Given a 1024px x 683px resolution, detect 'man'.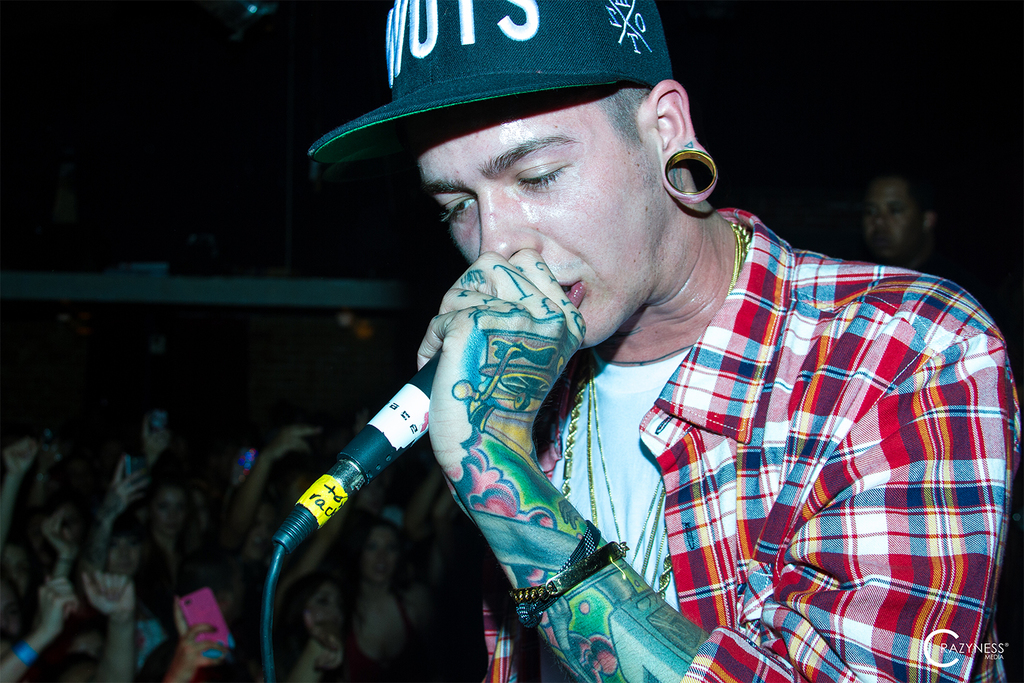
bbox=(244, 10, 1004, 673).
